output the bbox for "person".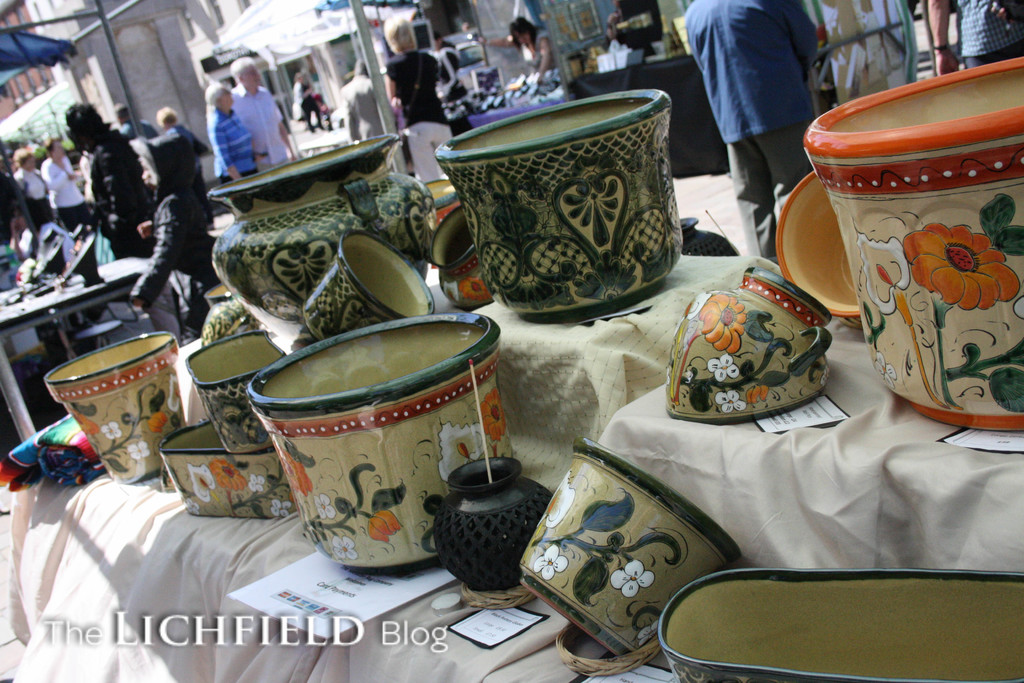
6/140/49/204.
